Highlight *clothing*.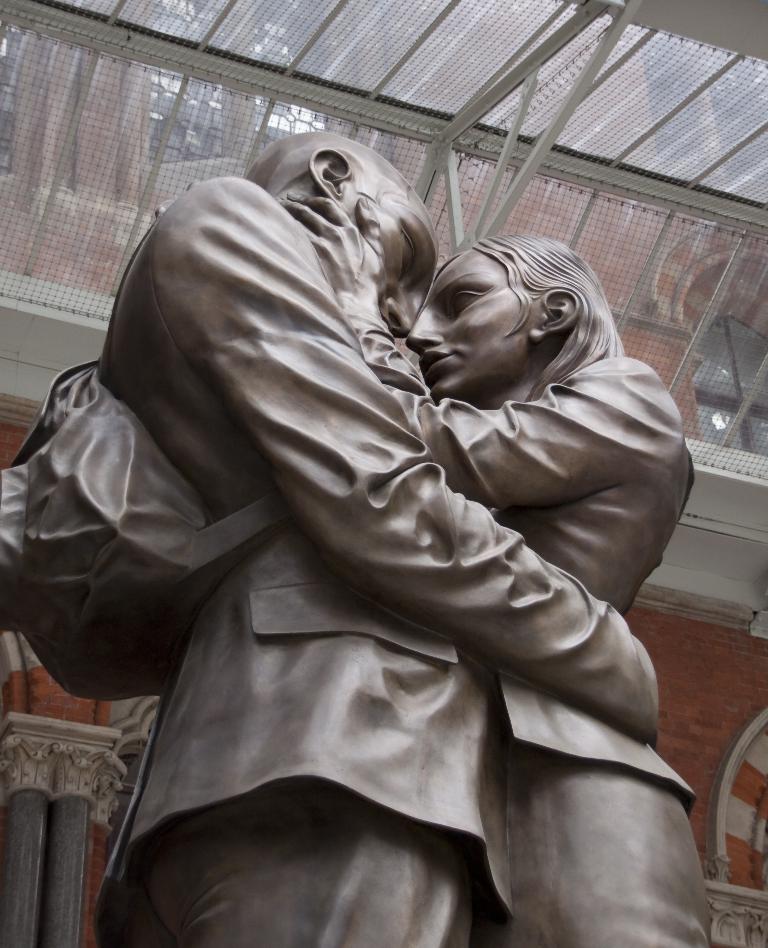
Highlighted region: x1=90, y1=175, x2=657, y2=947.
